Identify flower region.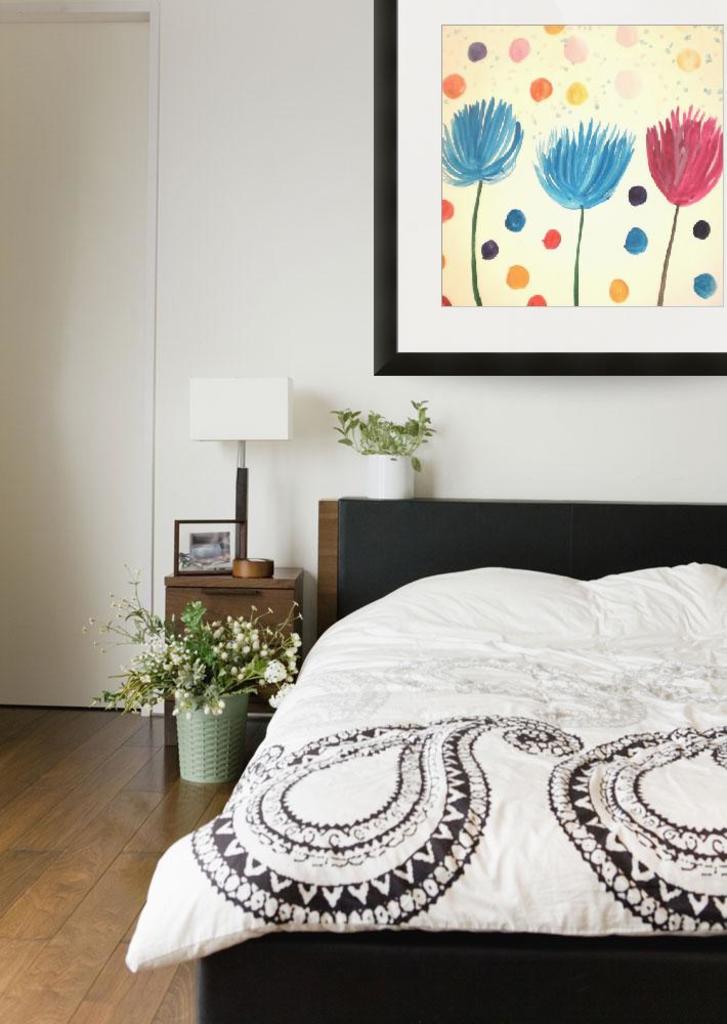
Region: detection(434, 95, 539, 180).
